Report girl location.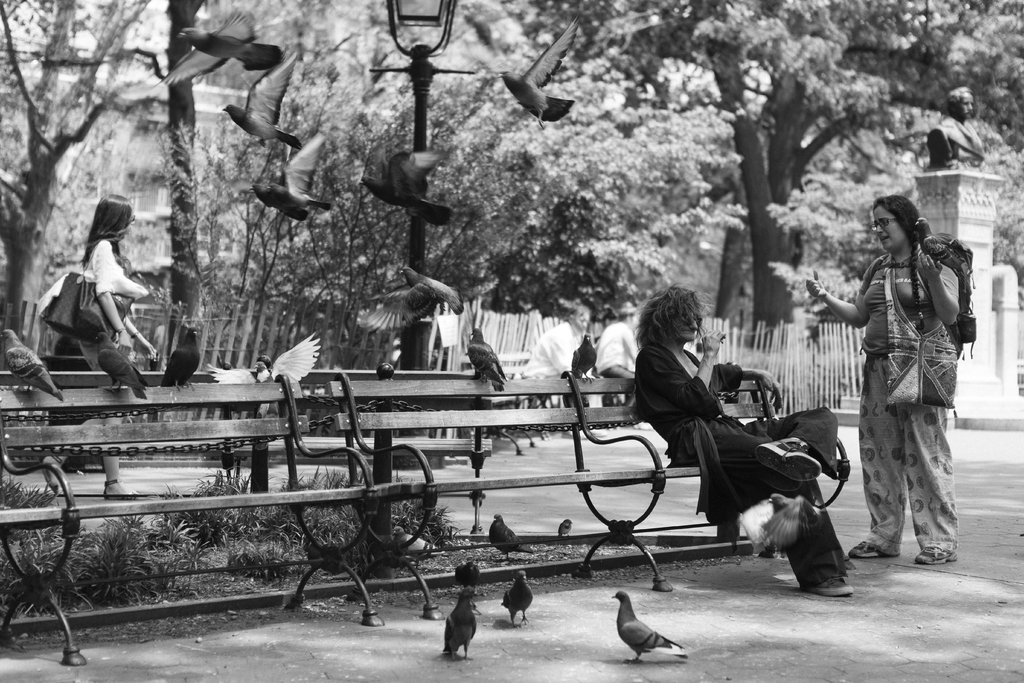
Report: bbox=[44, 194, 161, 498].
